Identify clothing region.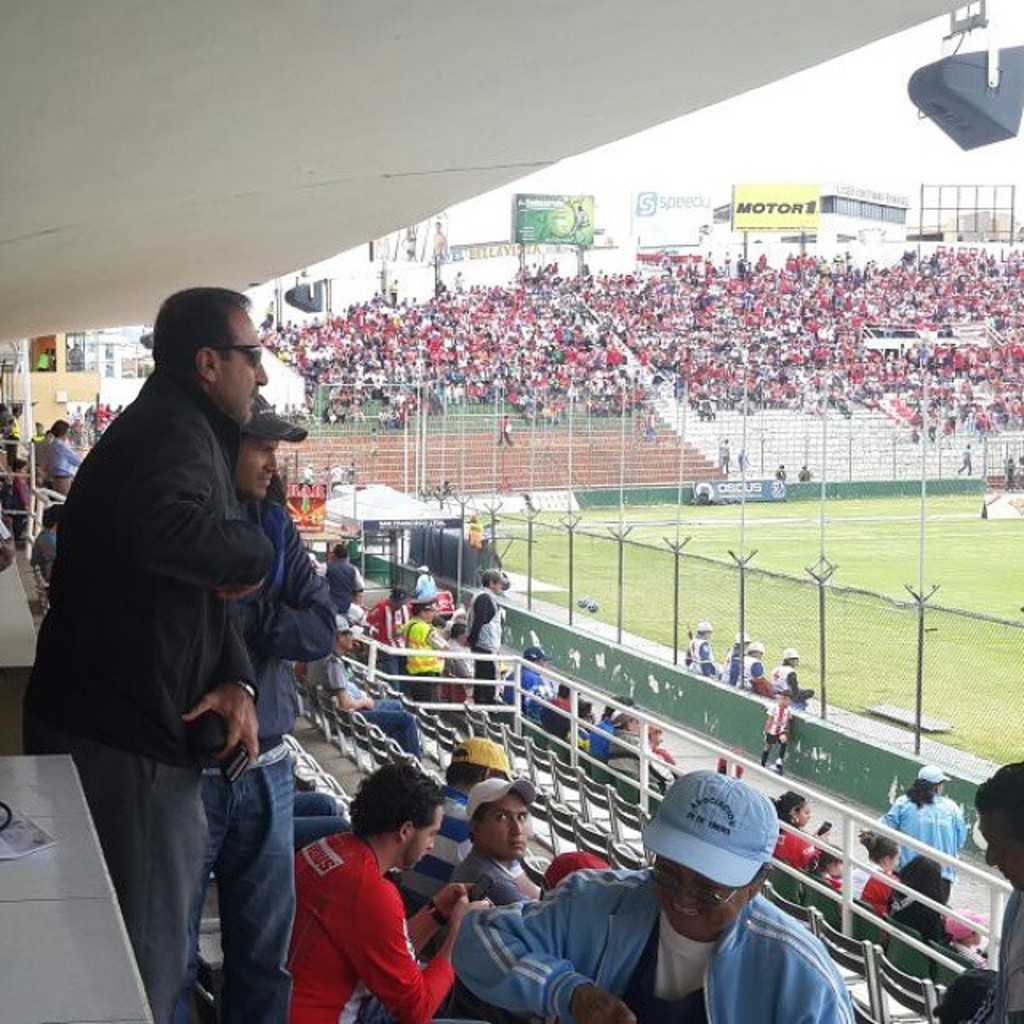
Region: 739, 656, 763, 694.
